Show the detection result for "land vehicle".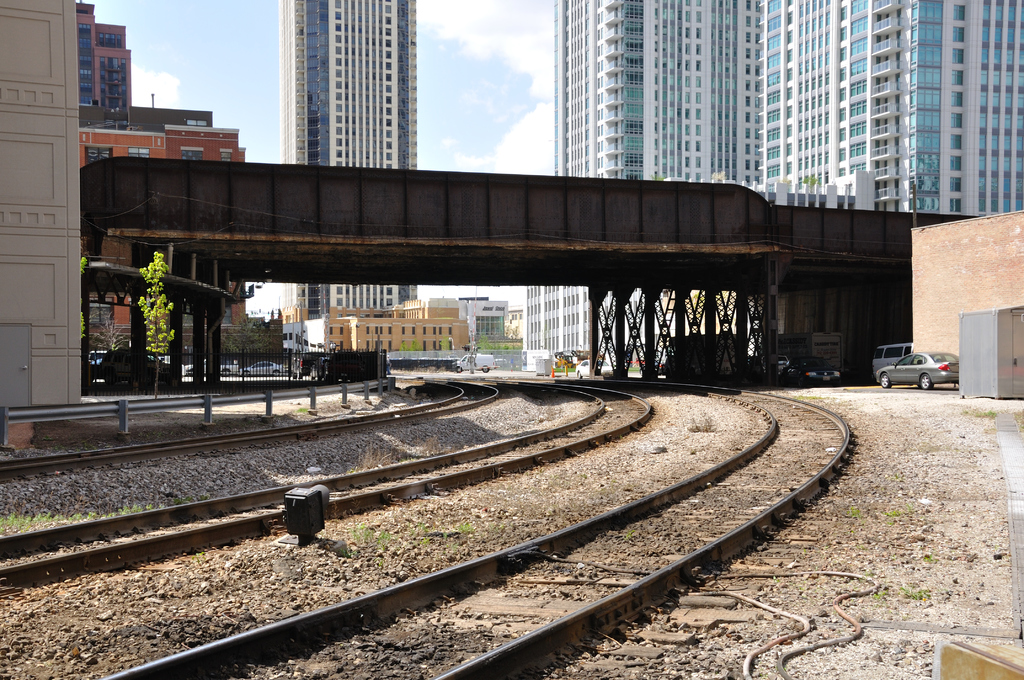
243/362/286/377.
